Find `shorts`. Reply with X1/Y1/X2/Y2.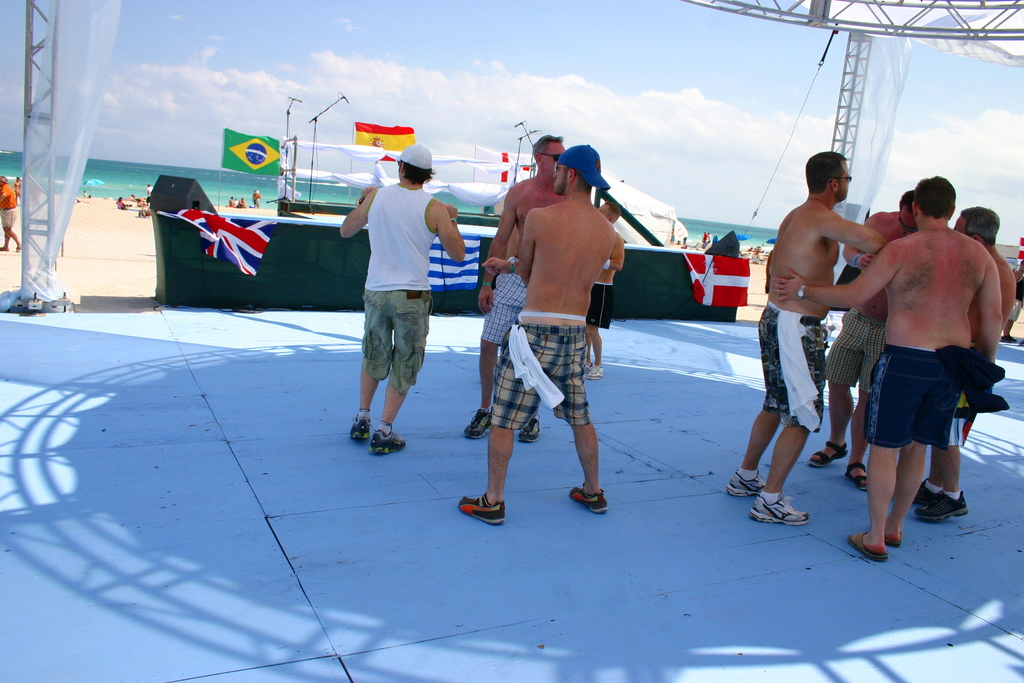
0/203/17/229.
